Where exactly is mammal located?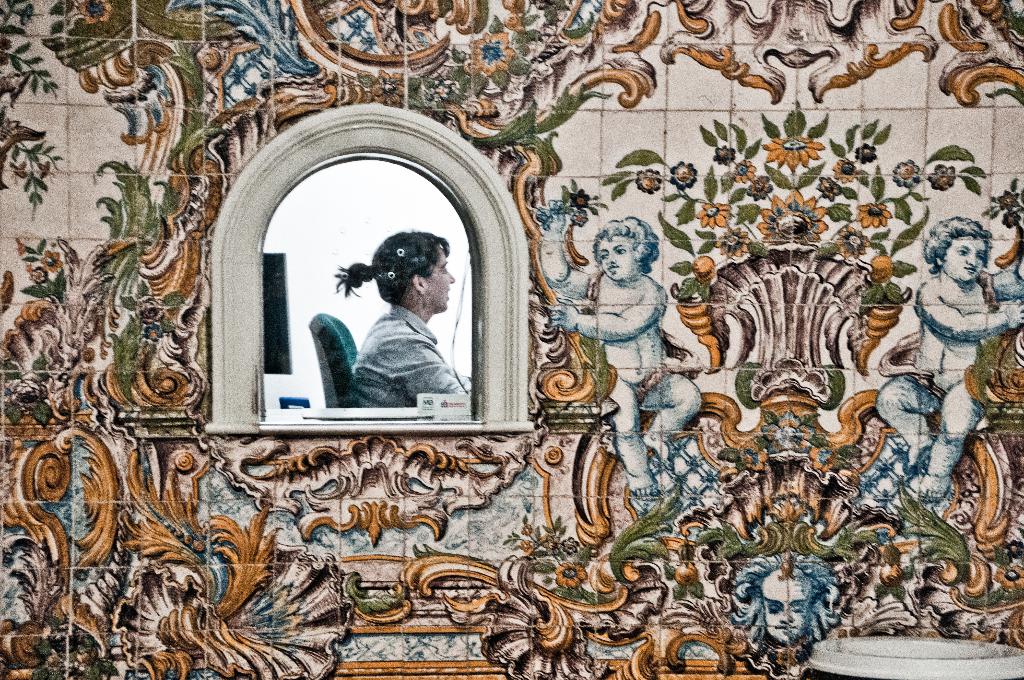
Its bounding box is [x1=336, y1=221, x2=474, y2=422].
